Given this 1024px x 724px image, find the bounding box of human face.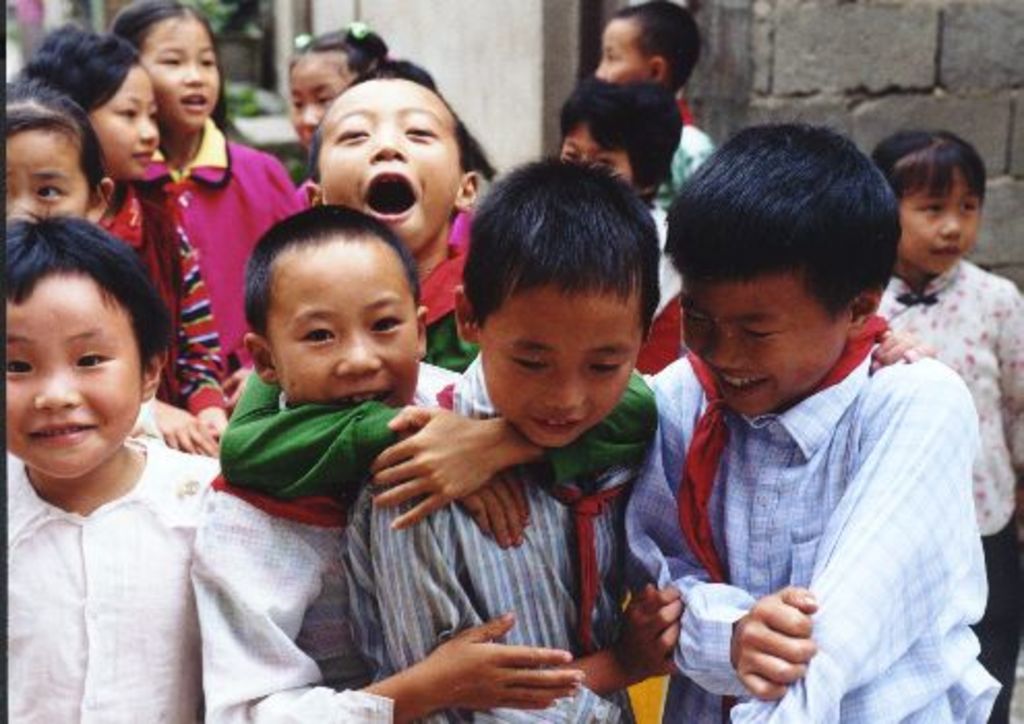
(141,17,225,120).
